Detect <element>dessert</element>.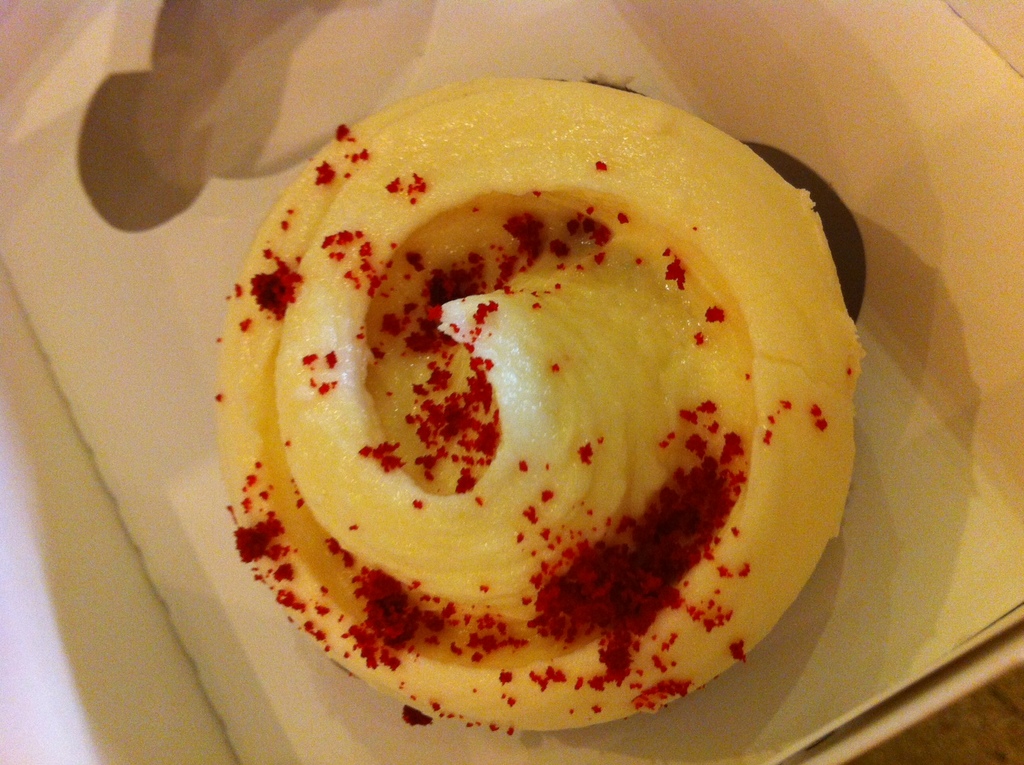
Detected at x1=185, y1=77, x2=829, y2=764.
